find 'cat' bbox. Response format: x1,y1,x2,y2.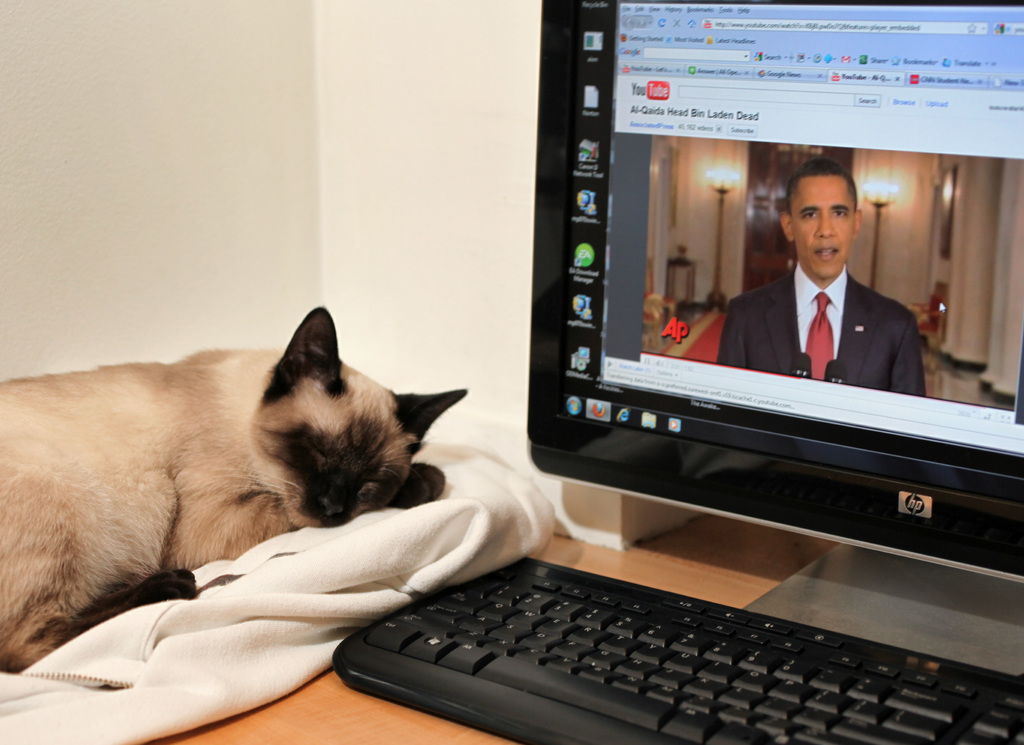
0,301,471,675.
